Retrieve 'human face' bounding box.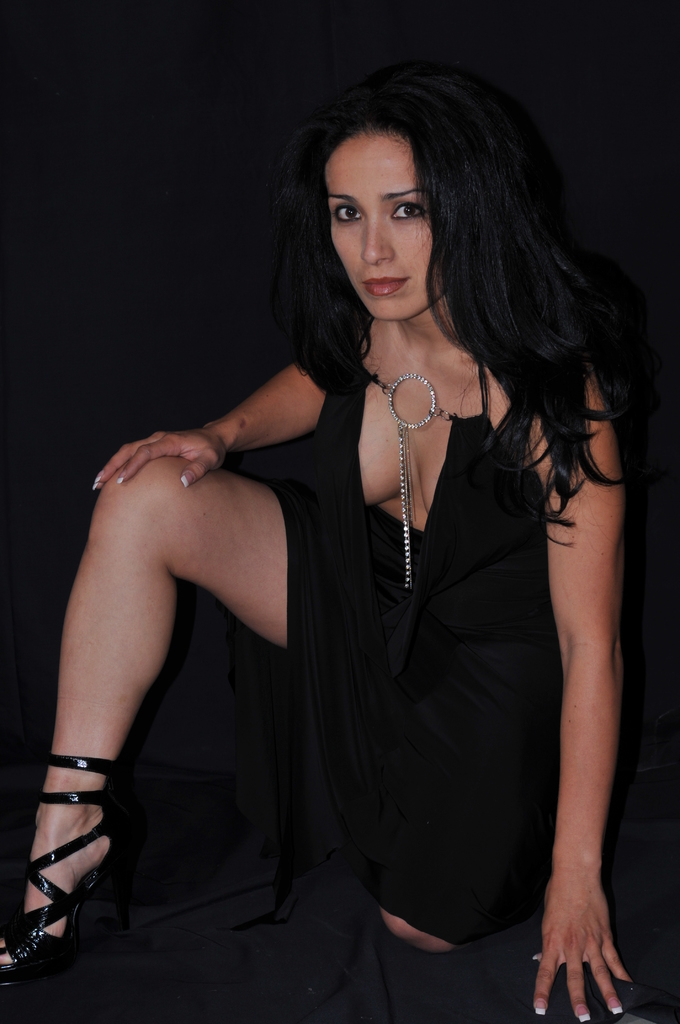
Bounding box: 326, 112, 462, 330.
